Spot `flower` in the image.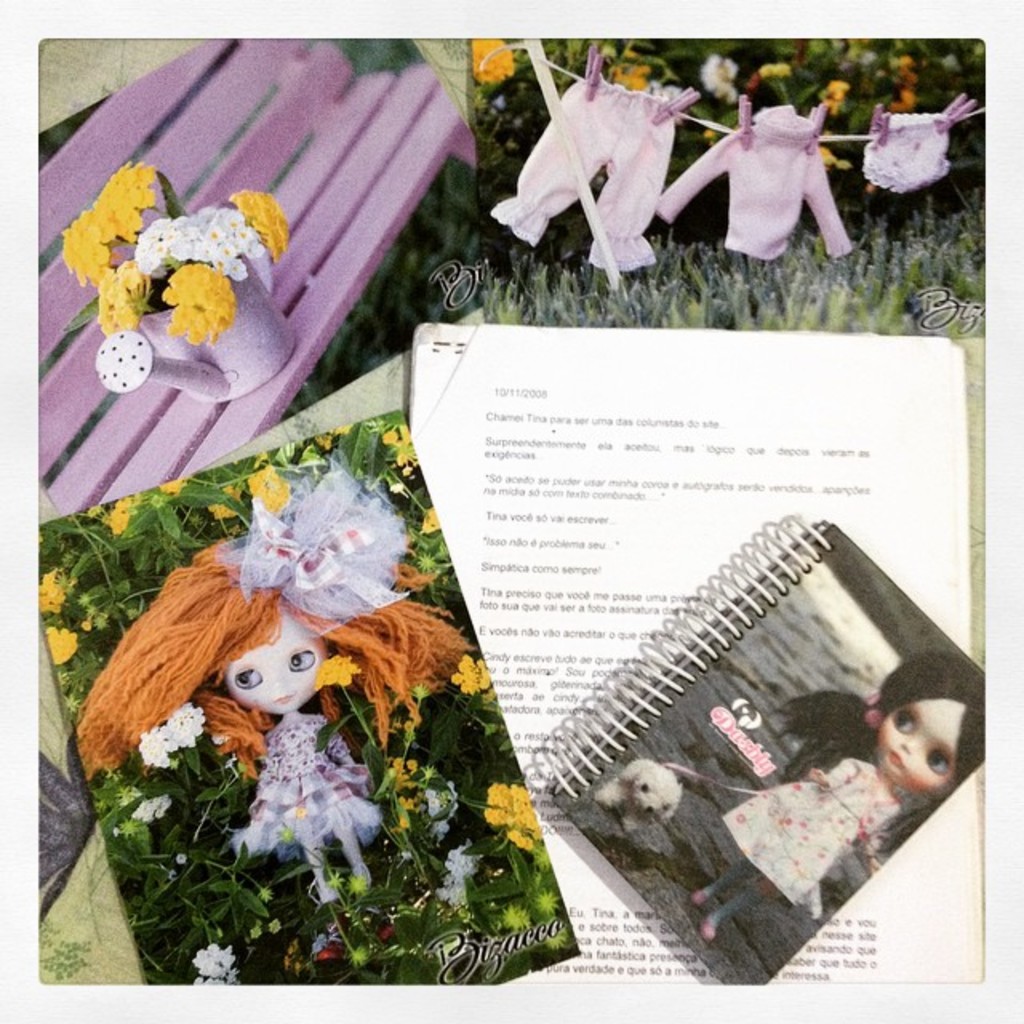
`flower` found at <box>248,466,291,520</box>.
